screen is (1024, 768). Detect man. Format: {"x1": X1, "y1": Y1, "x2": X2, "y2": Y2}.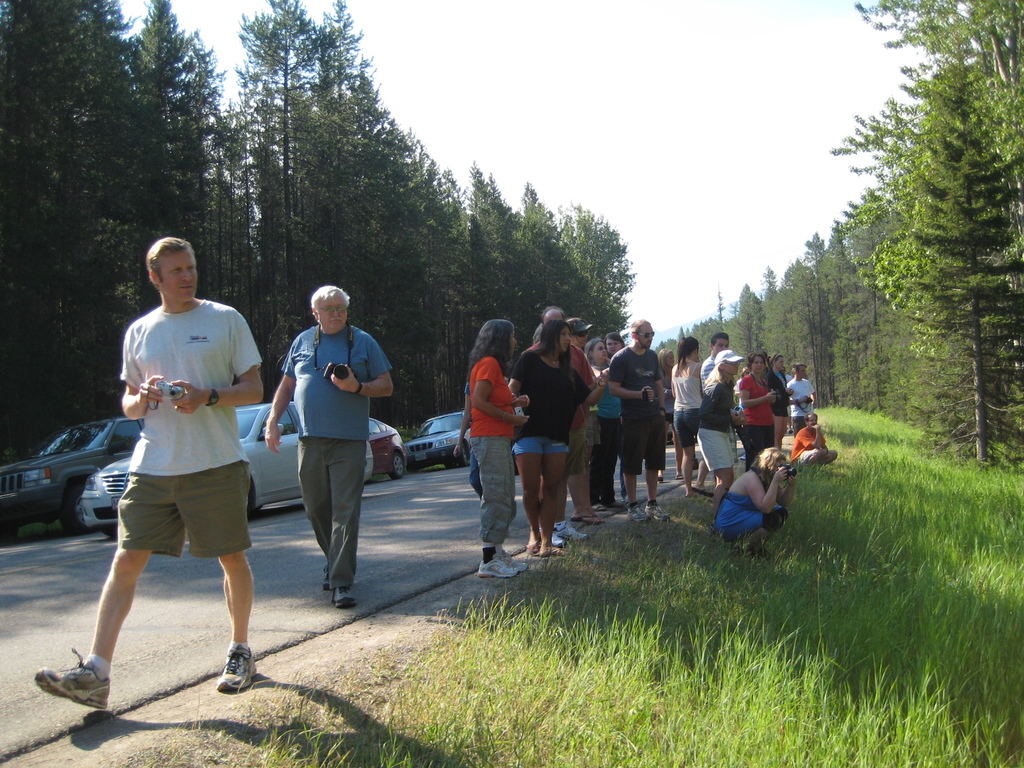
{"x1": 25, "y1": 234, "x2": 270, "y2": 717}.
